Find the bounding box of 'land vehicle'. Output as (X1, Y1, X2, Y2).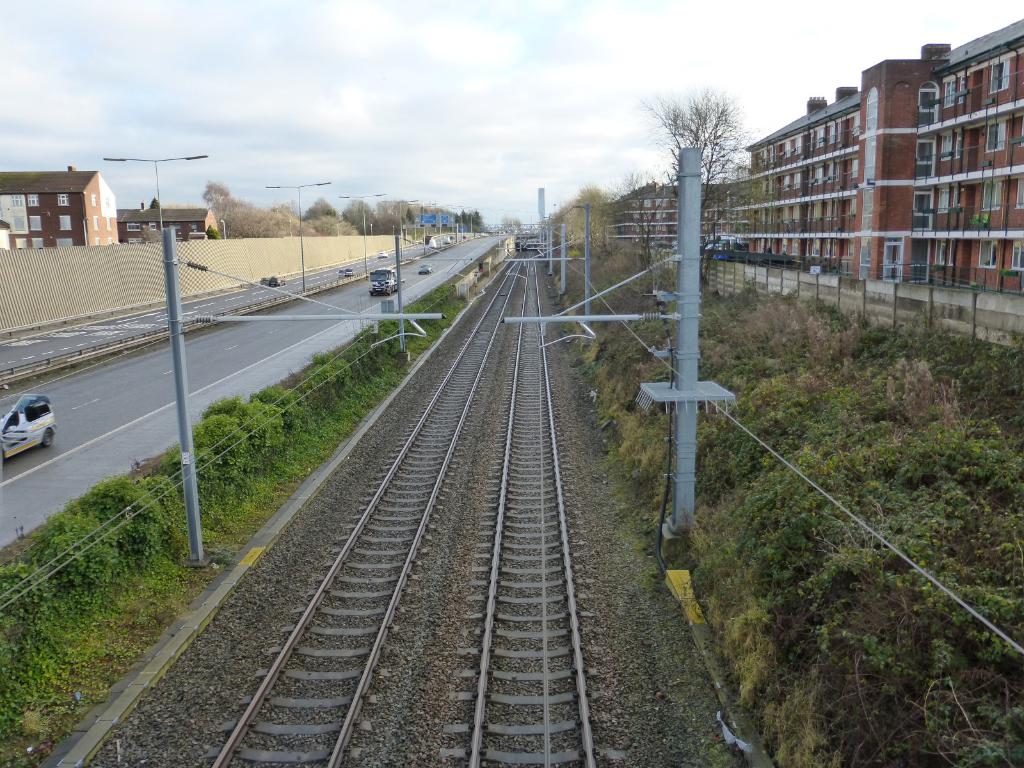
(427, 239, 439, 250).
